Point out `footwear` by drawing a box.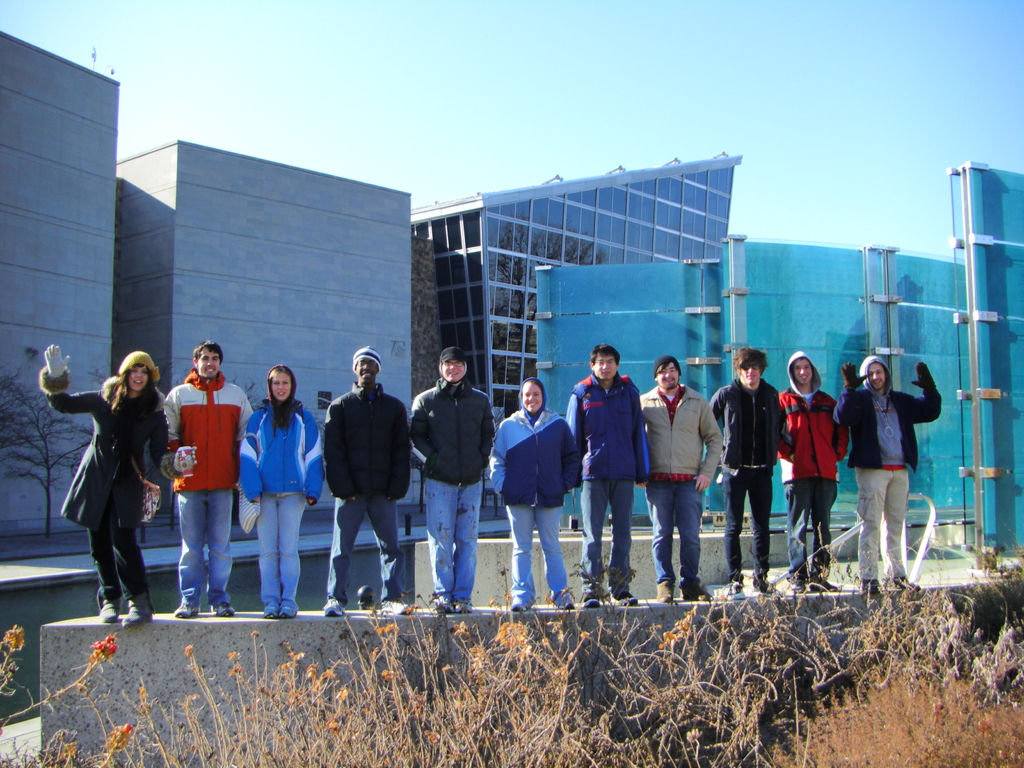
detection(173, 600, 198, 619).
